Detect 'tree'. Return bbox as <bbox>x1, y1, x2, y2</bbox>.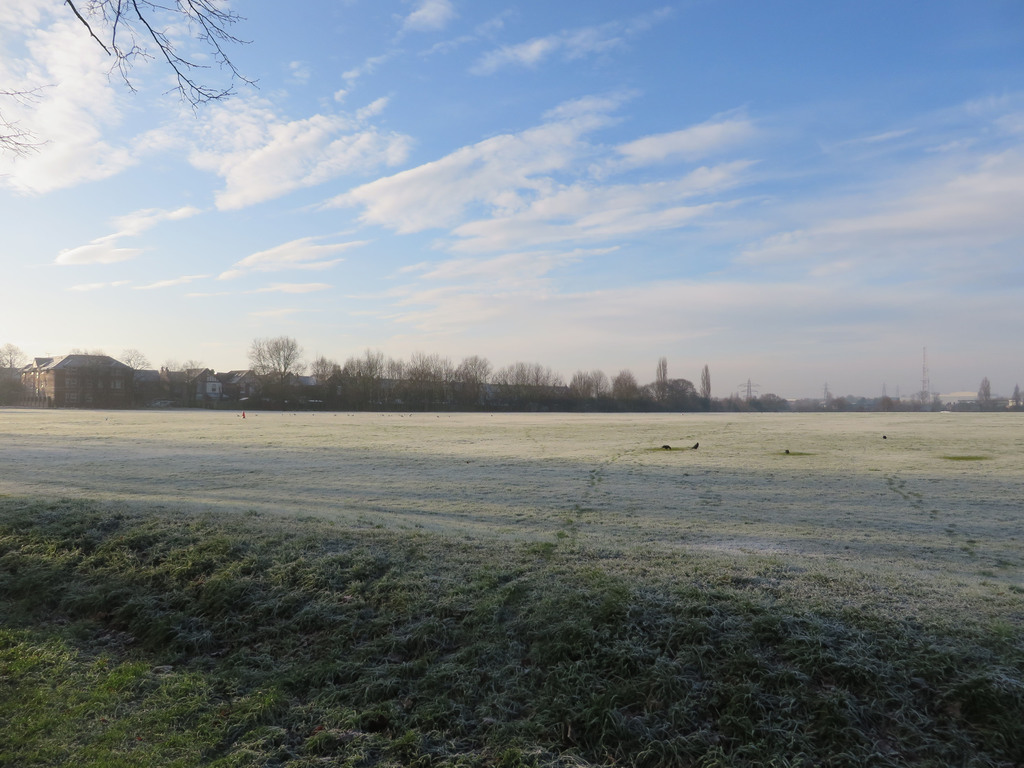
<bbox>159, 356, 204, 398</bbox>.
